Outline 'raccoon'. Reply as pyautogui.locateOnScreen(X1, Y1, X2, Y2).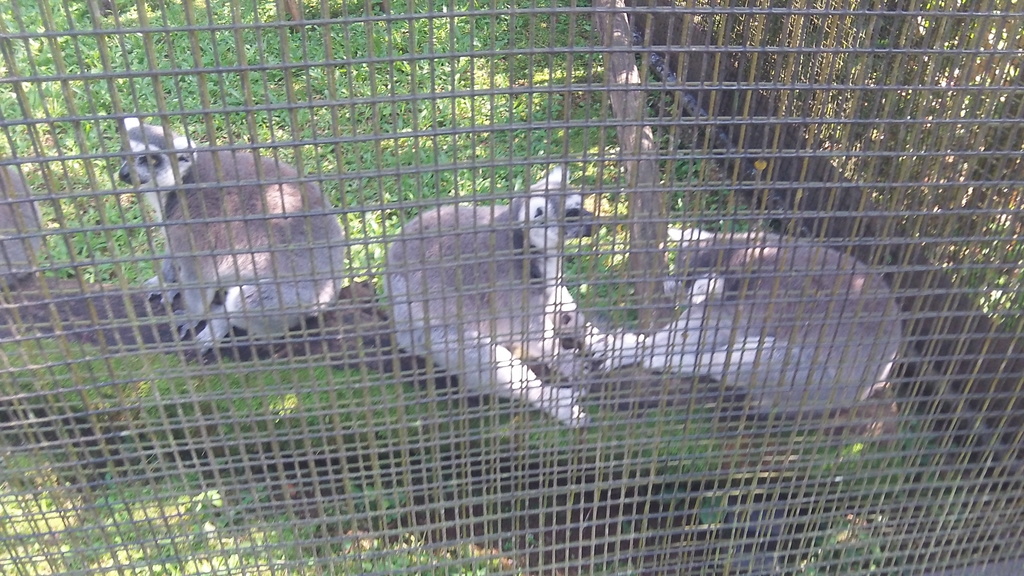
pyautogui.locateOnScreen(115, 121, 345, 351).
